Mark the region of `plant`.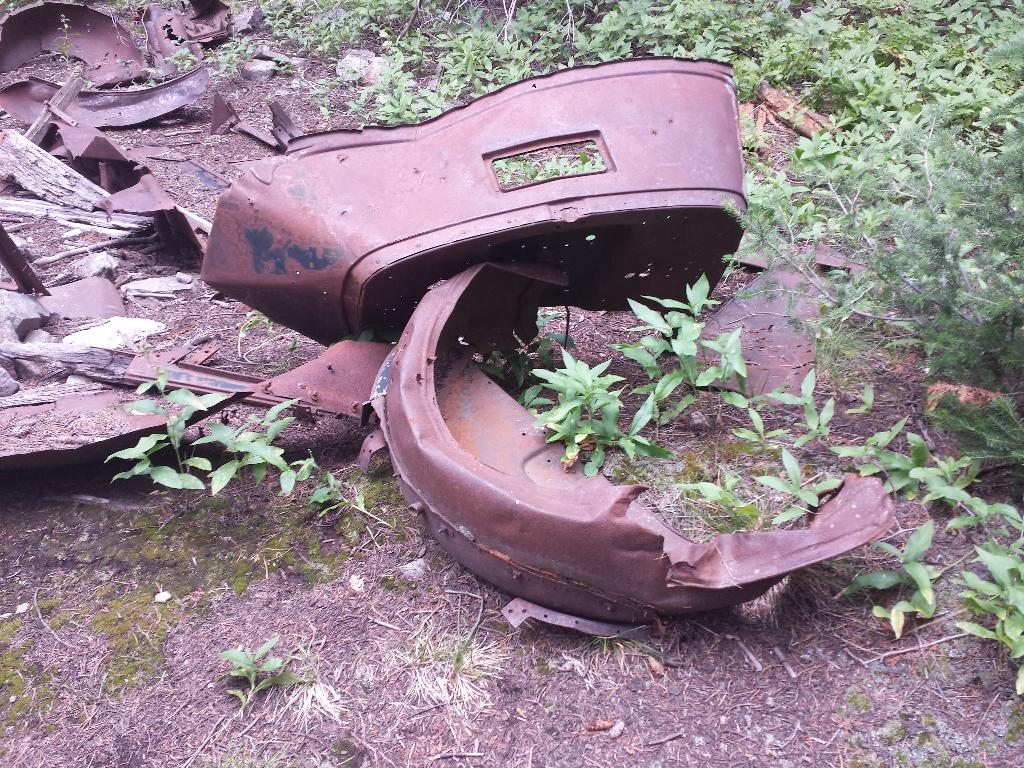
Region: <region>837, 688, 877, 717</region>.
